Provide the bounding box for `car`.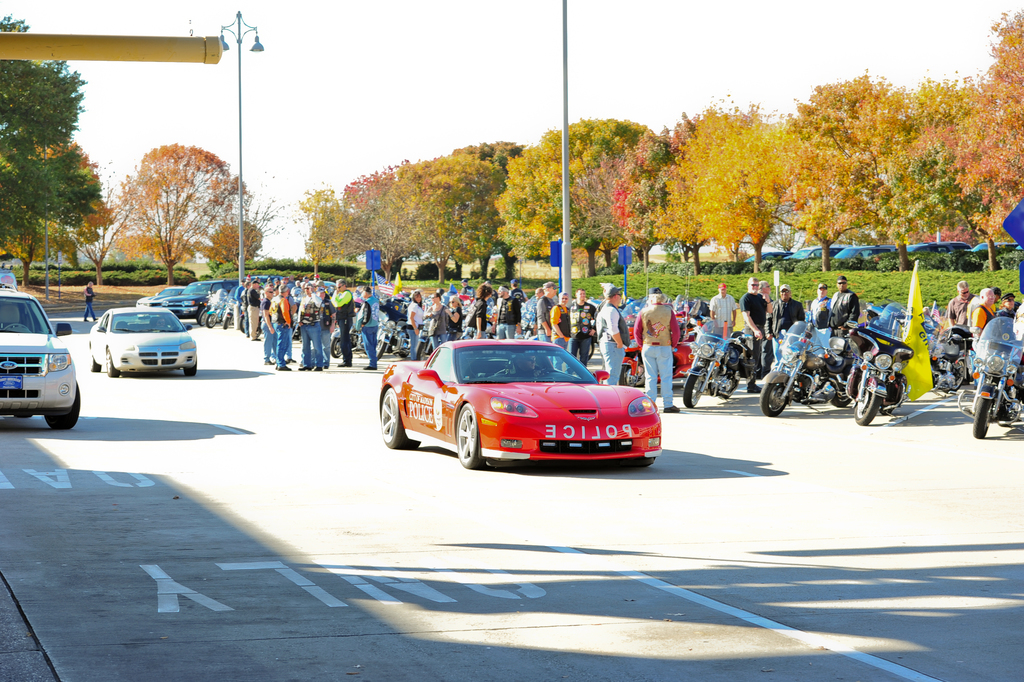
0/289/82/441.
